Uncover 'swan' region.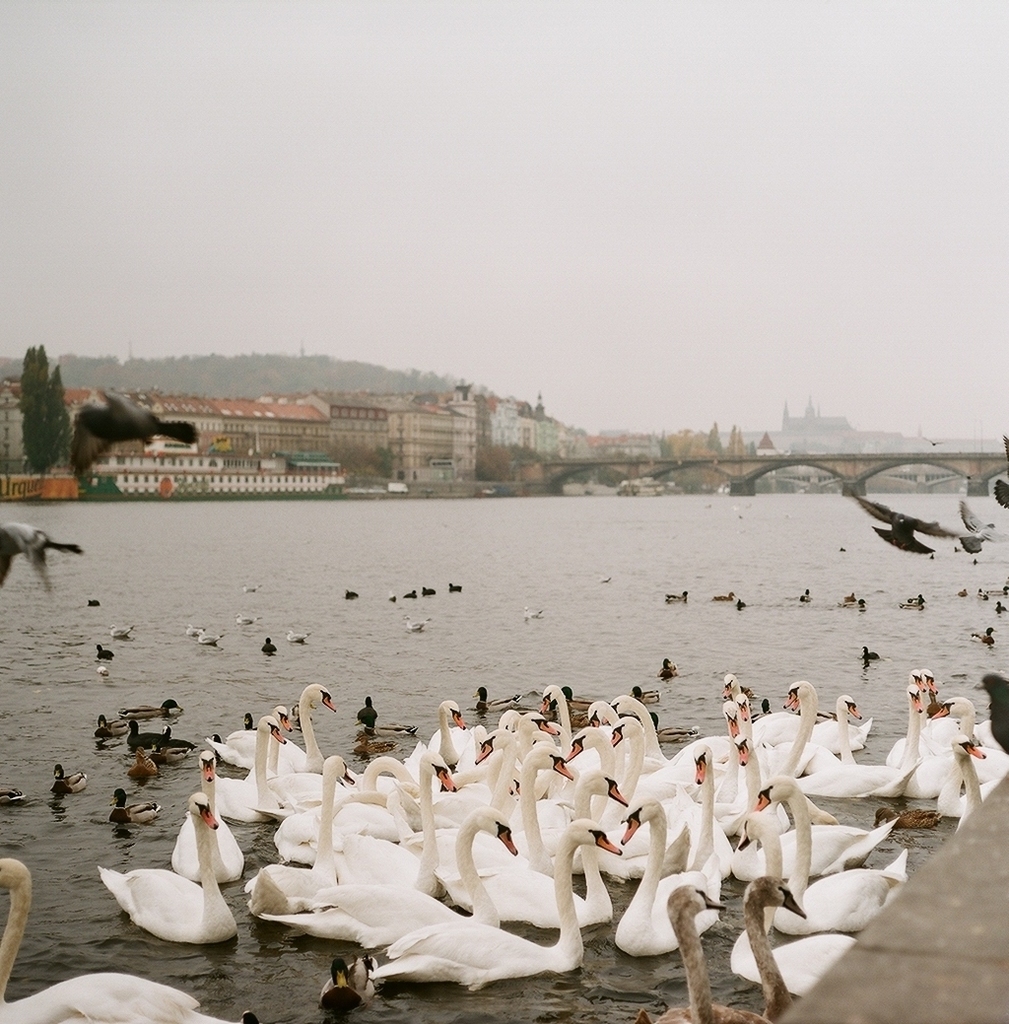
Uncovered: BBox(931, 665, 993, 745).
